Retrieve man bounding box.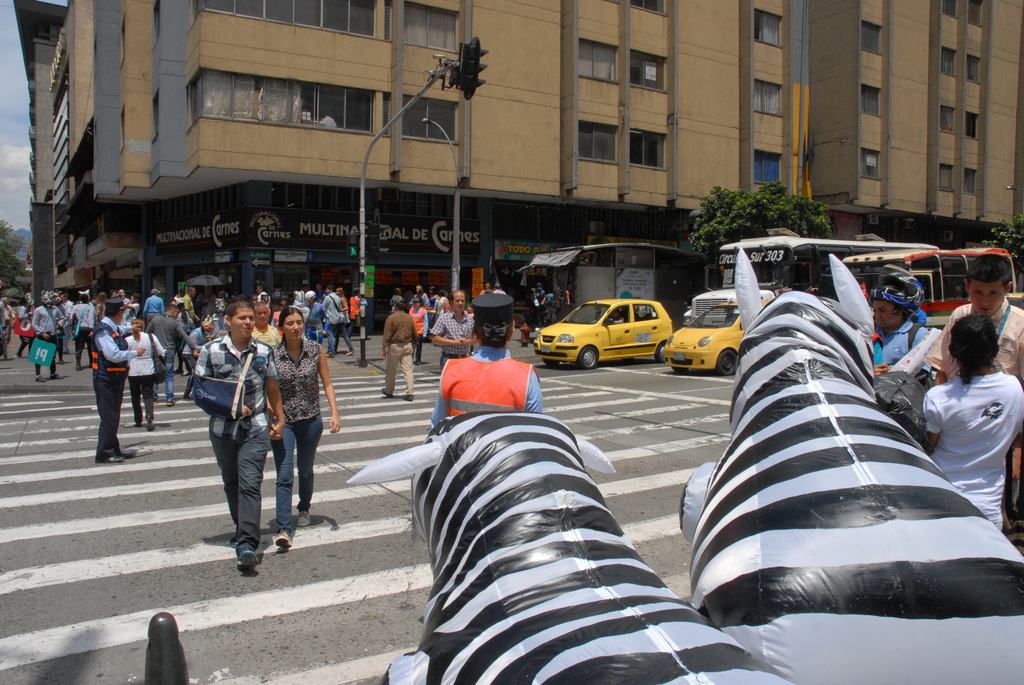
Bounding box: 871/265/929/375.
